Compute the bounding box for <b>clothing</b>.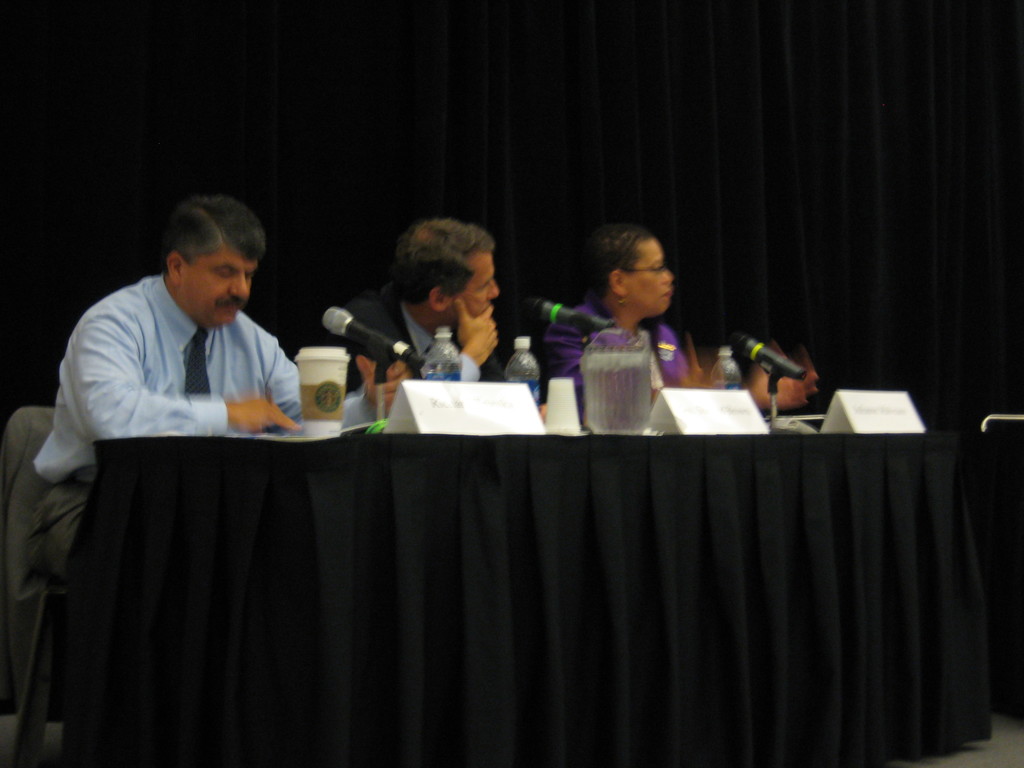
346, 288, 494, 402.
